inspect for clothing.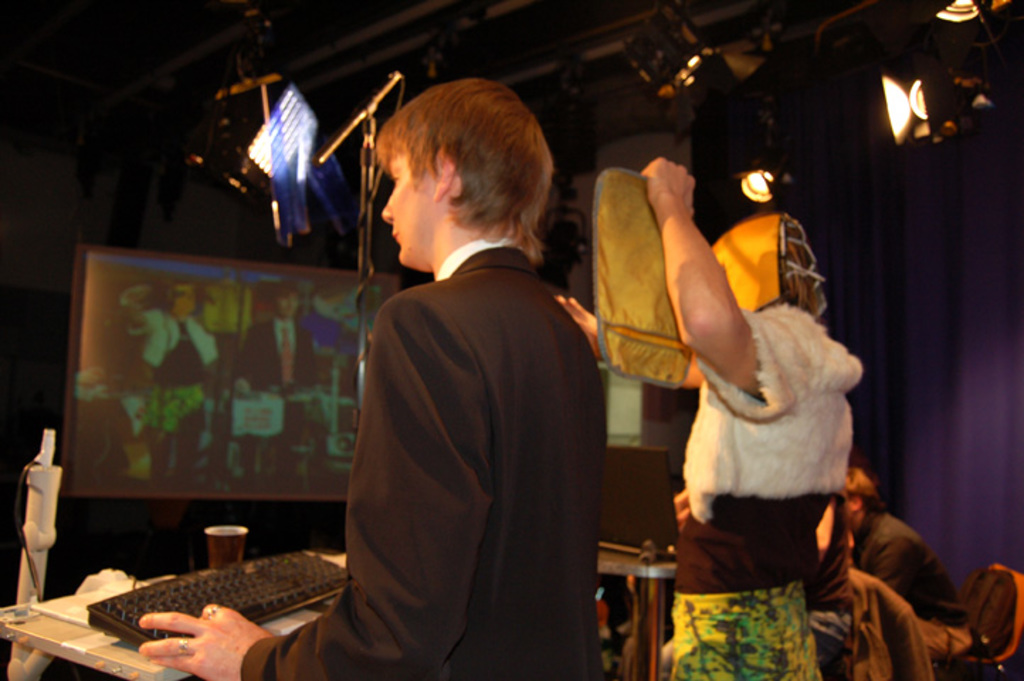
Inspection: locate(244, 314, 309, 458).
